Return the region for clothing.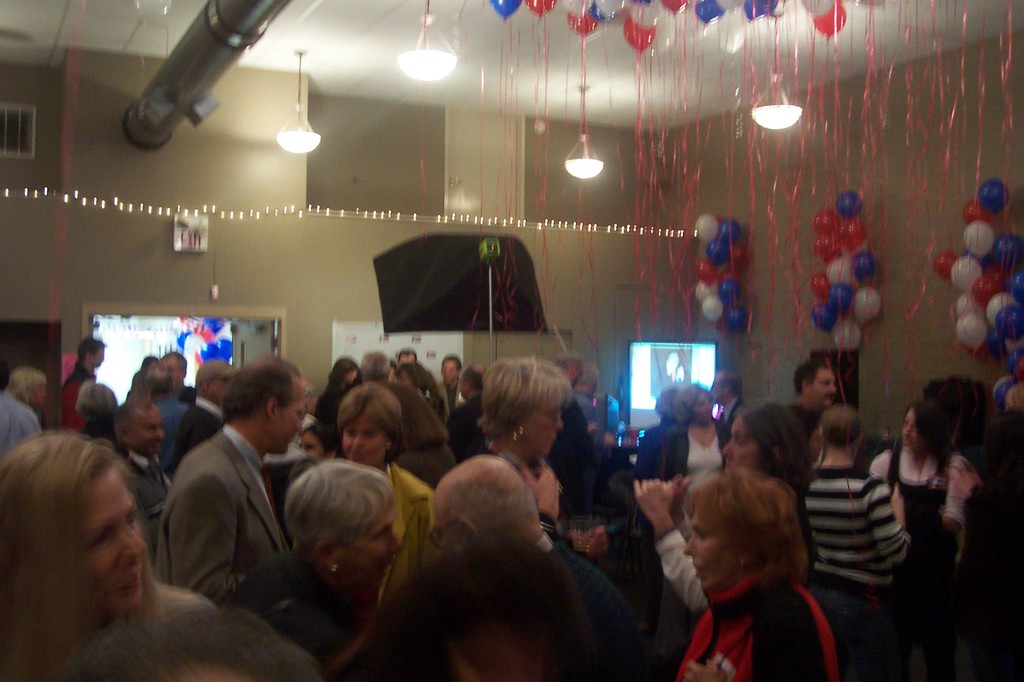
<bbox>877, 446, 960, 564</bbox>.
